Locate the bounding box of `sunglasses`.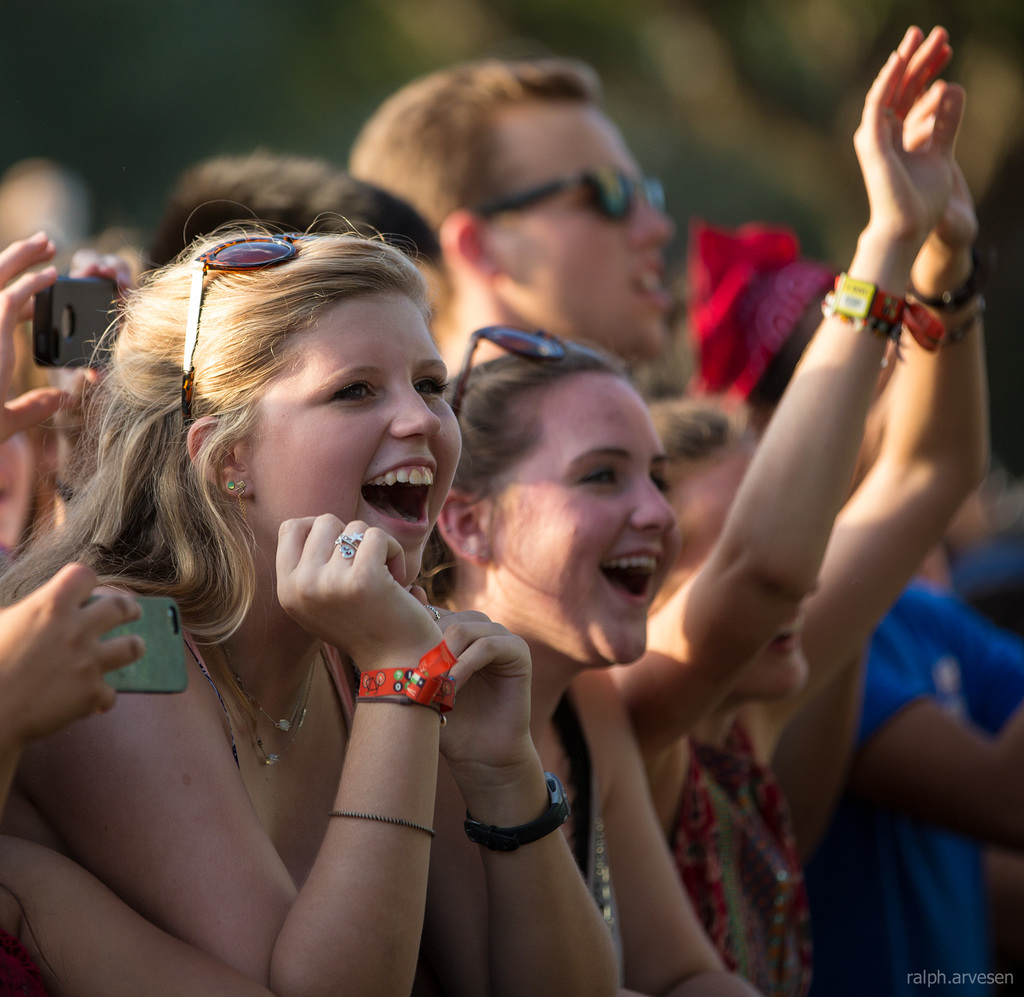
Bounding box: (182, 209, 329, 435).
